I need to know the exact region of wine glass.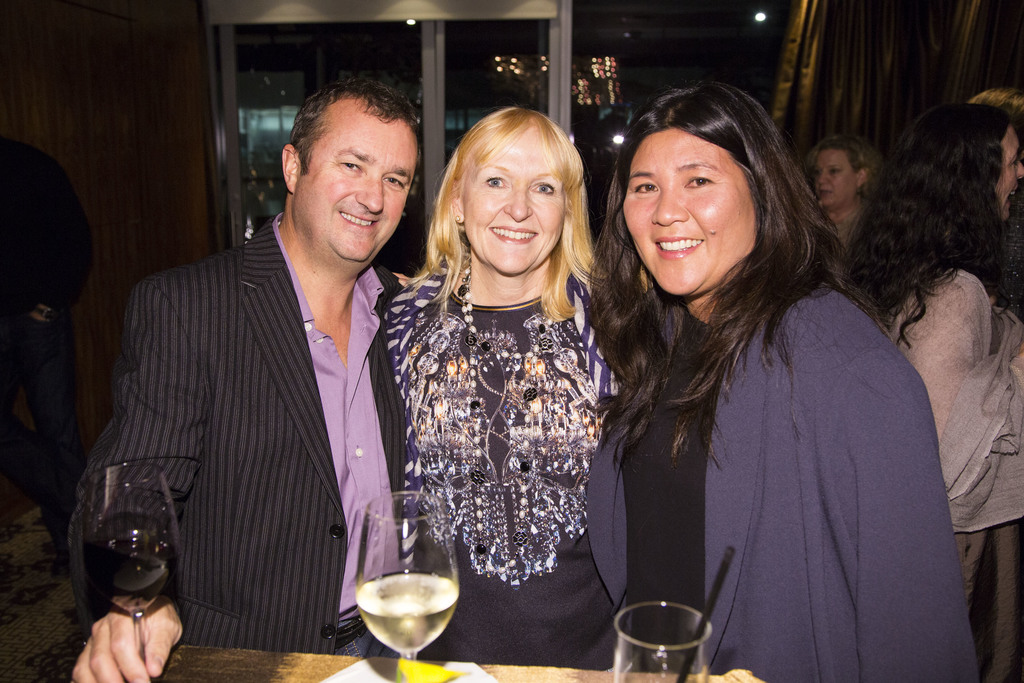
Region: [left=607, top=600, right=714, bottom=682].
